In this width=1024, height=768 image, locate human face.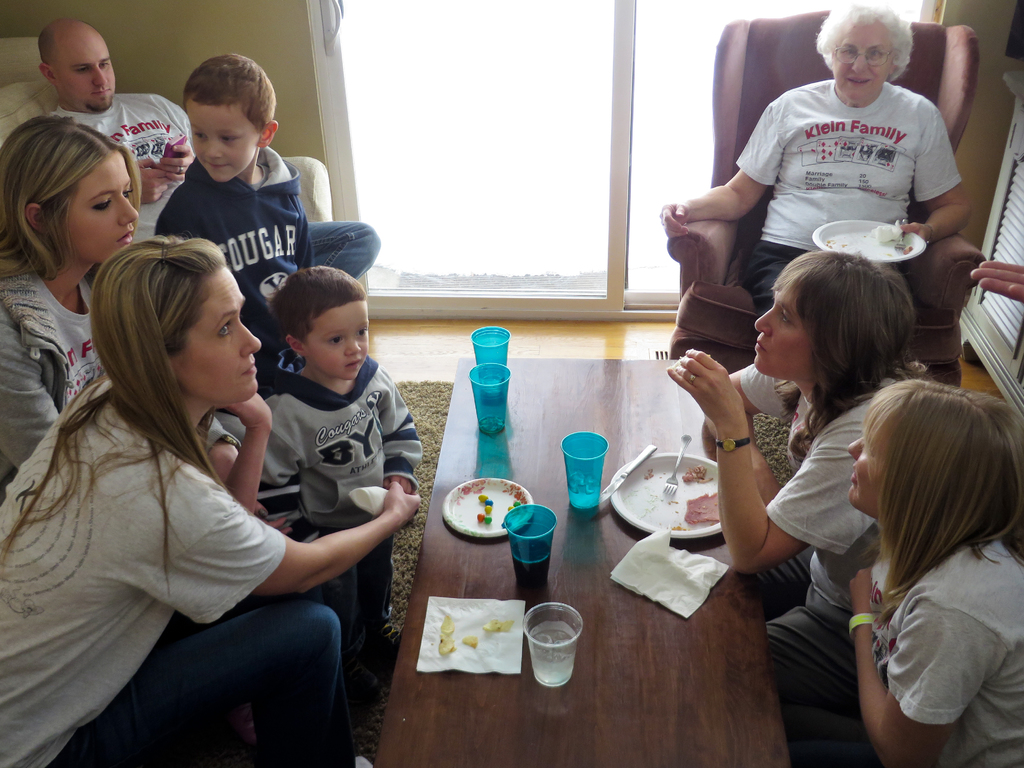
Bounding box: {"x1": 179, "y1": 100, "x2": 262, "y2": 179}.
